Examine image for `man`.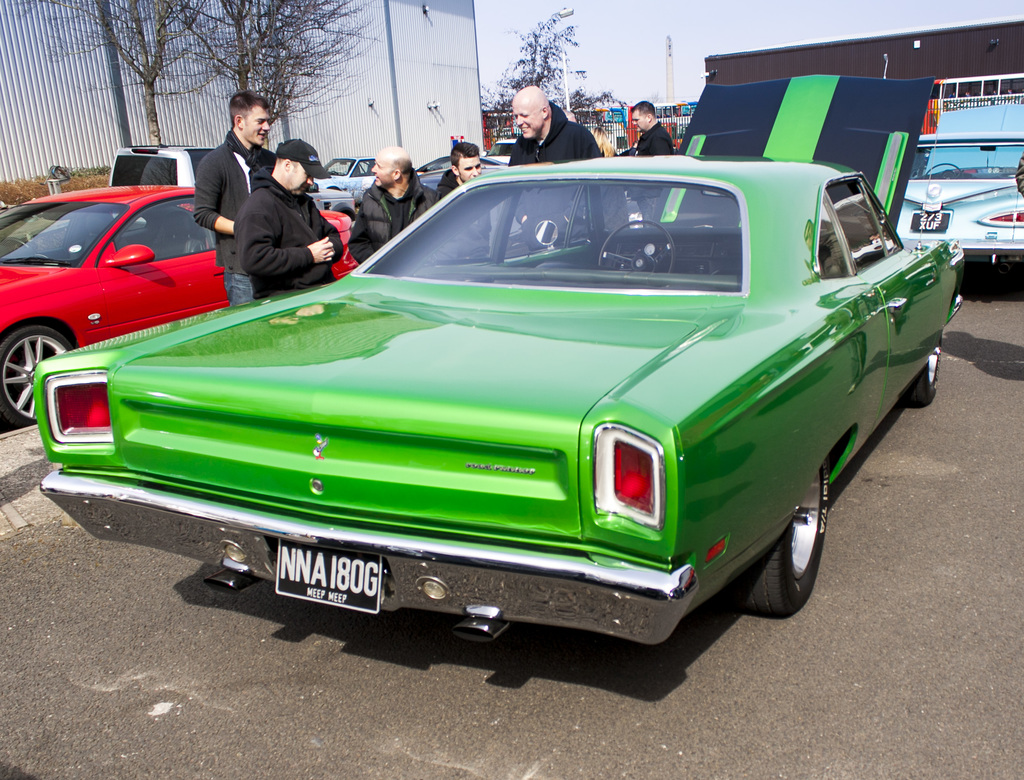
Examination result: 435 139 492 260.
